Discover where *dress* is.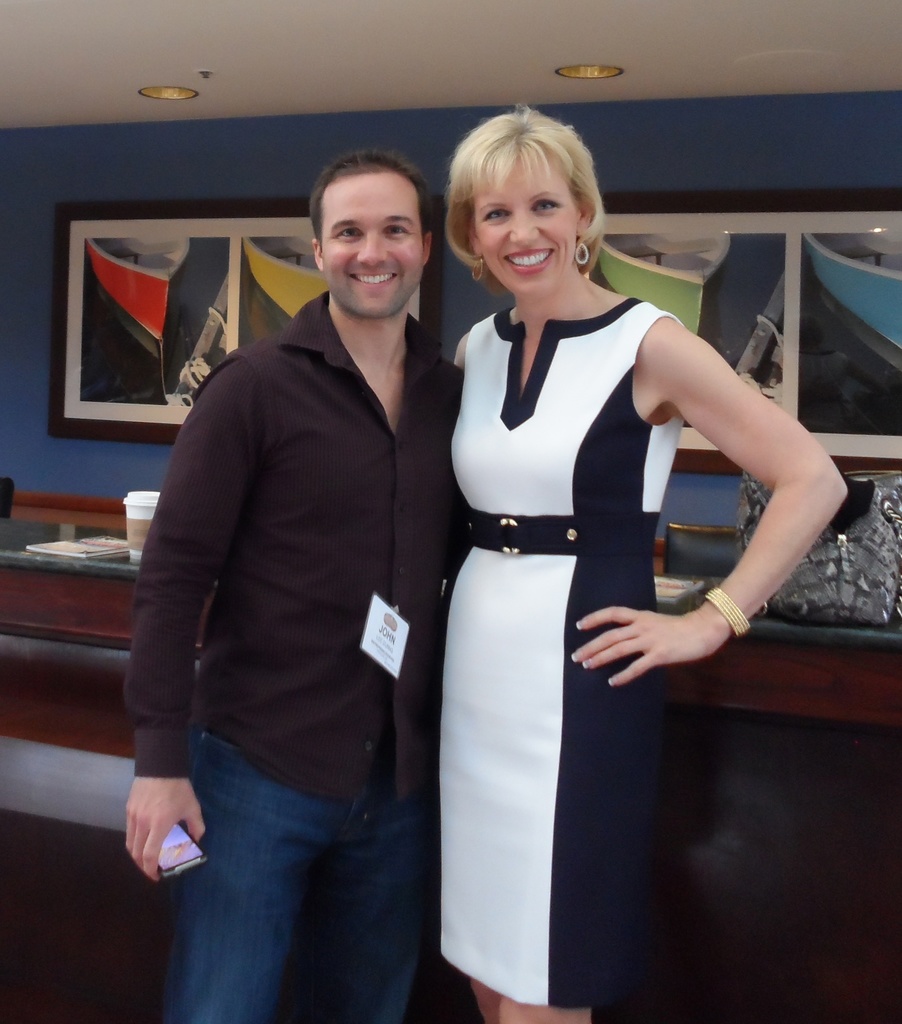
Discovered at 431 297 686 1005.
